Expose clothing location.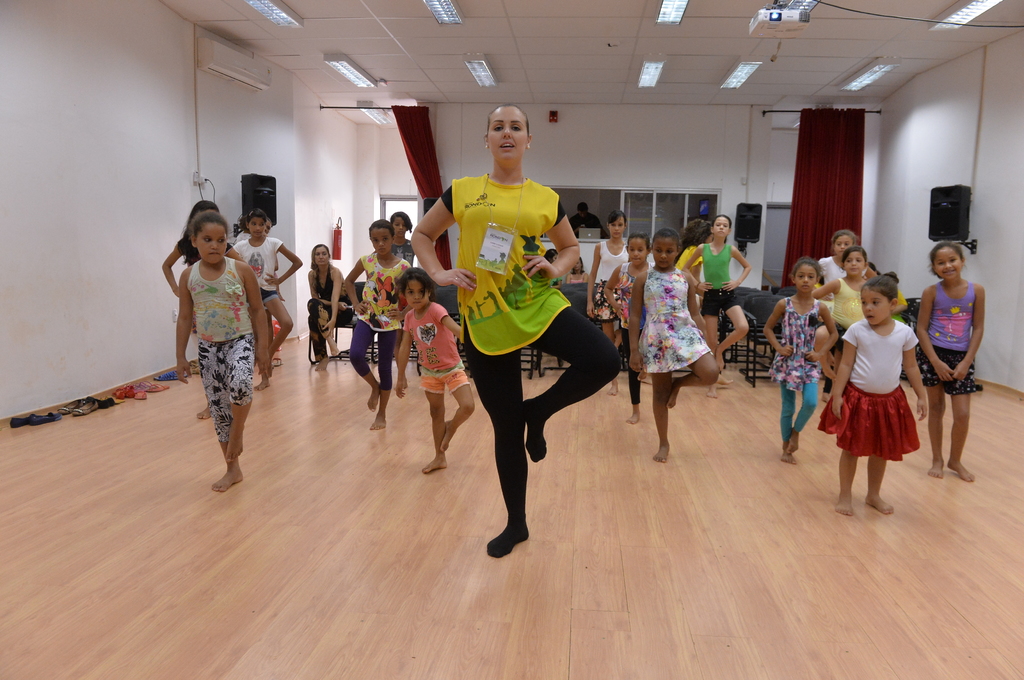
Exposed at <box>618,264,657,404</box>.
